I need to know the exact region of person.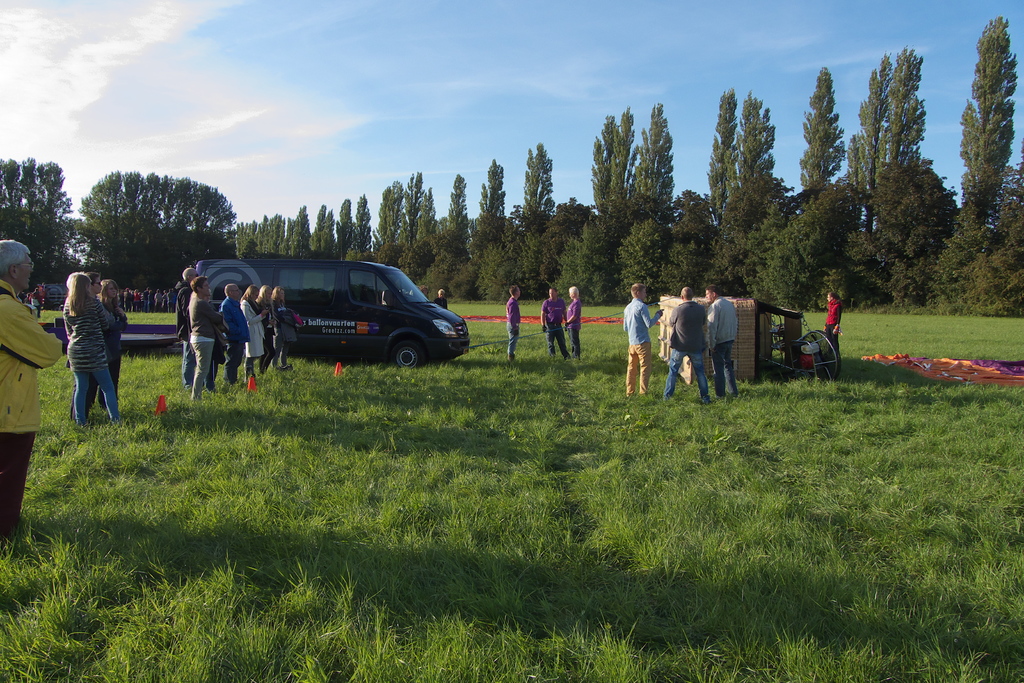
Region: 54,259,118,436.
